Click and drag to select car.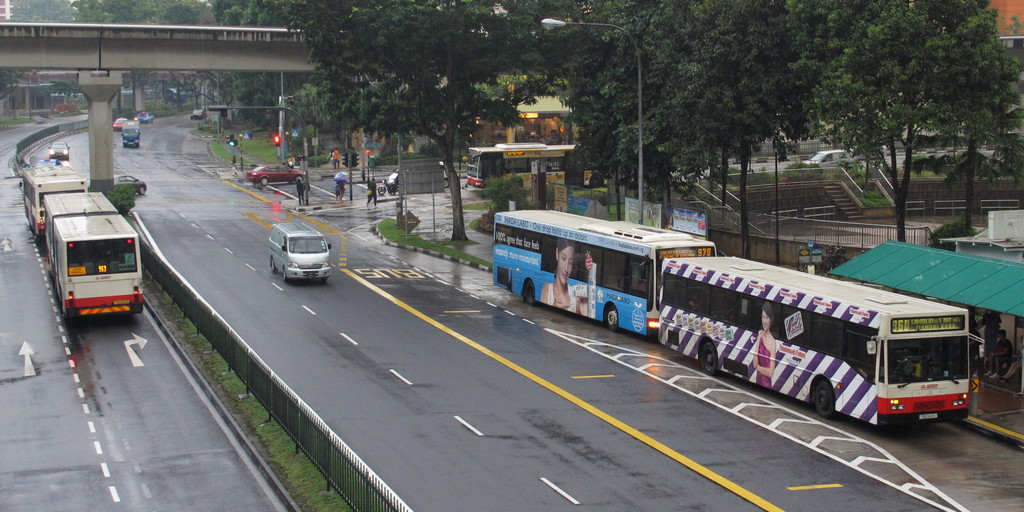
Selection: [left=189, top=109, right=209, bottom=117].
